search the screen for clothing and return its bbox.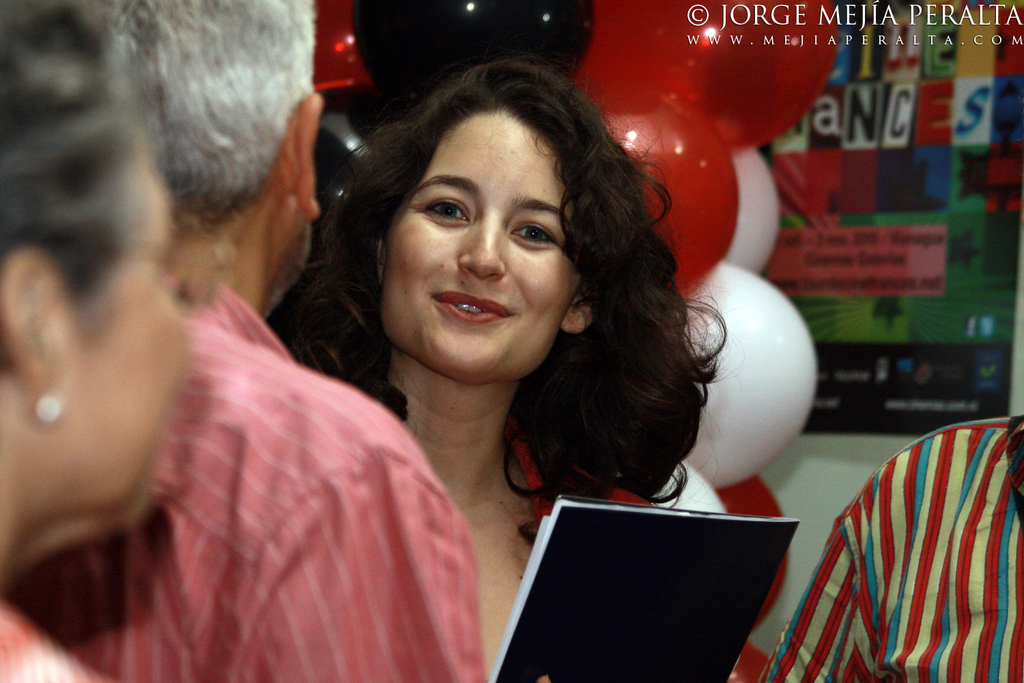
Found: [57, 276, 505, 678].
